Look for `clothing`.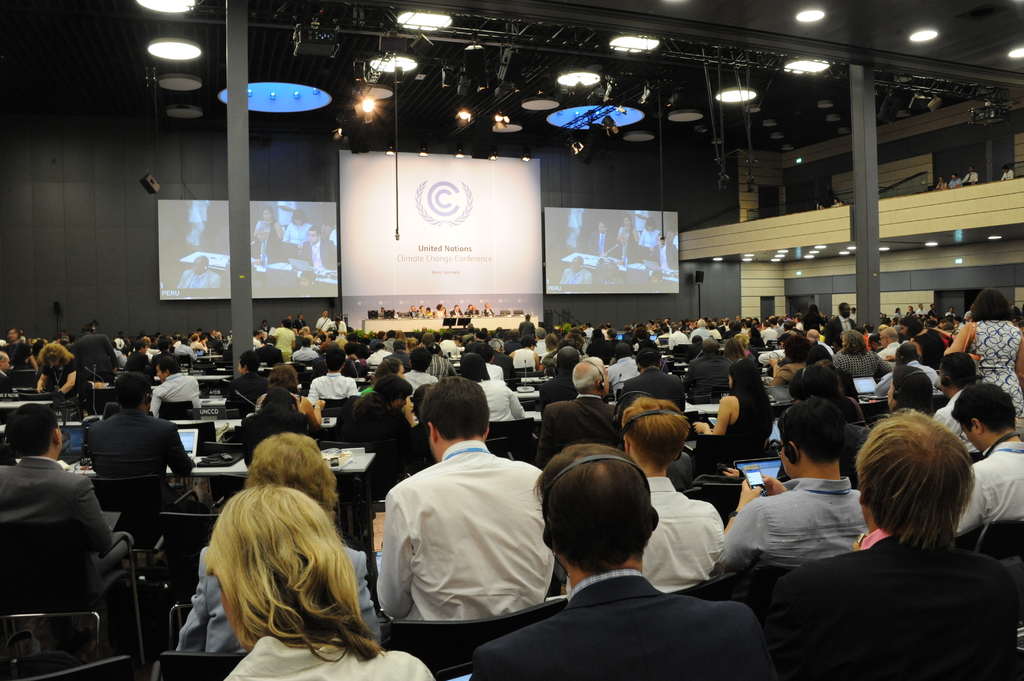
Found: region(404, 424, 431, 460).
